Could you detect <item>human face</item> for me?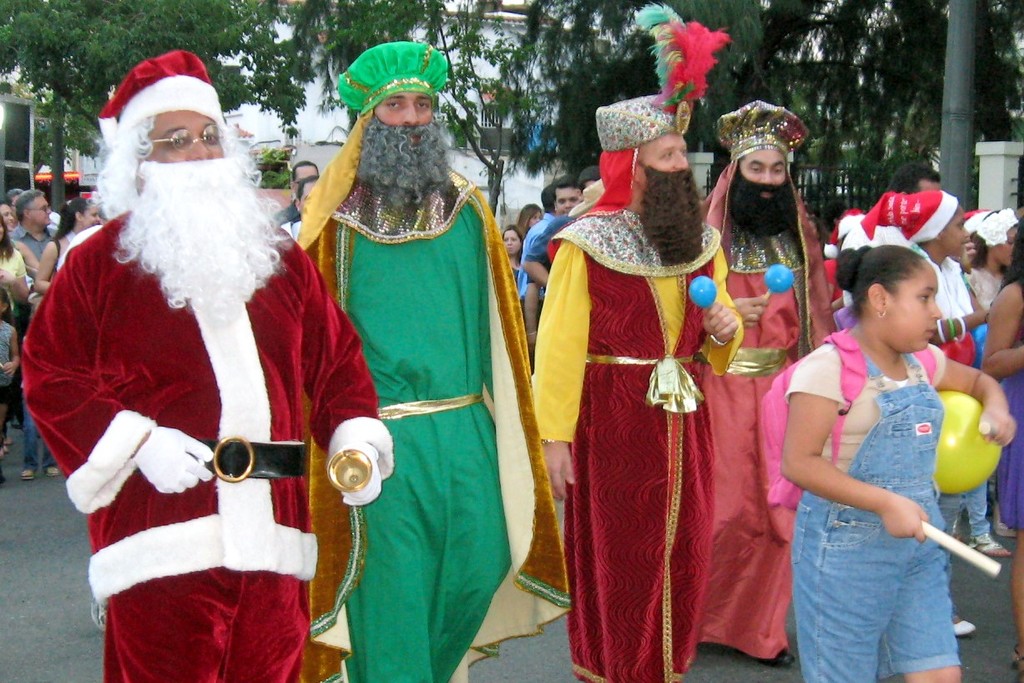
Detection result: 639 125 697 181.
